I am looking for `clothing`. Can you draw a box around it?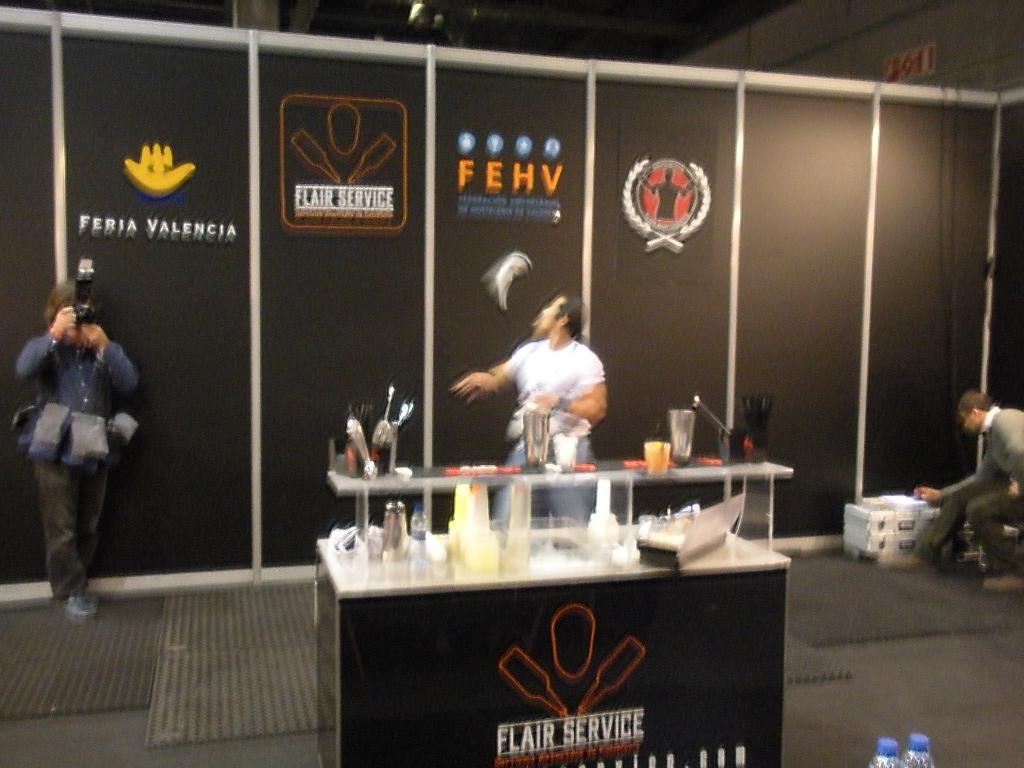
Sure, the bounding box is 499, 330, 600, 481.
